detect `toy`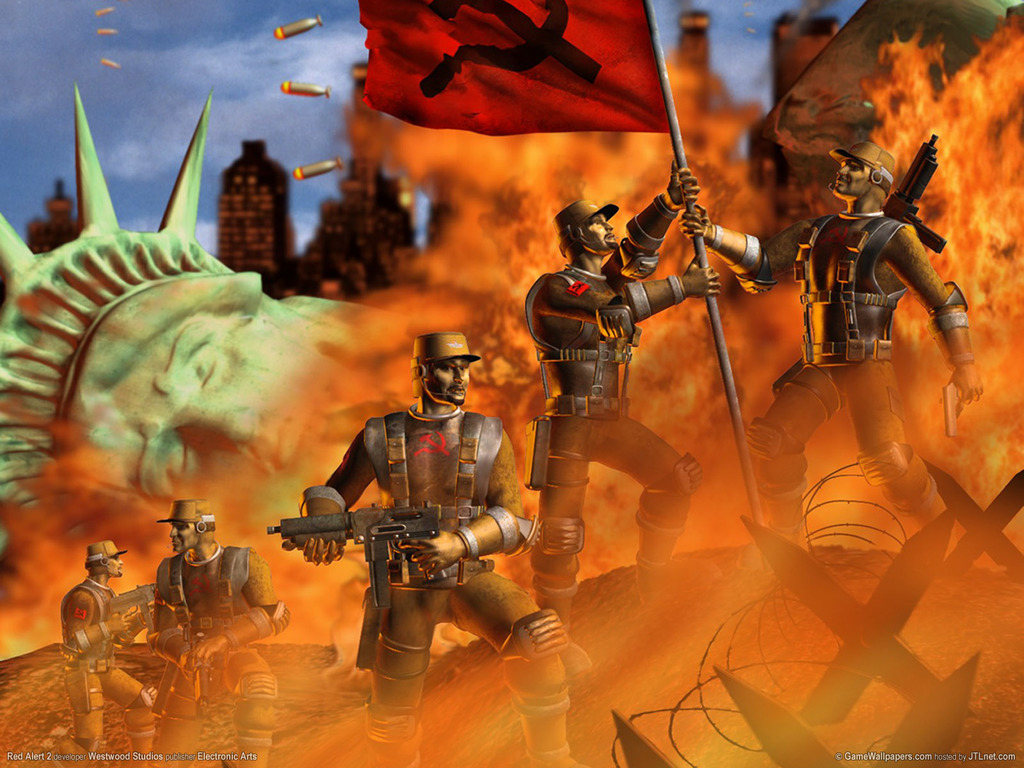
0 83 432 556
